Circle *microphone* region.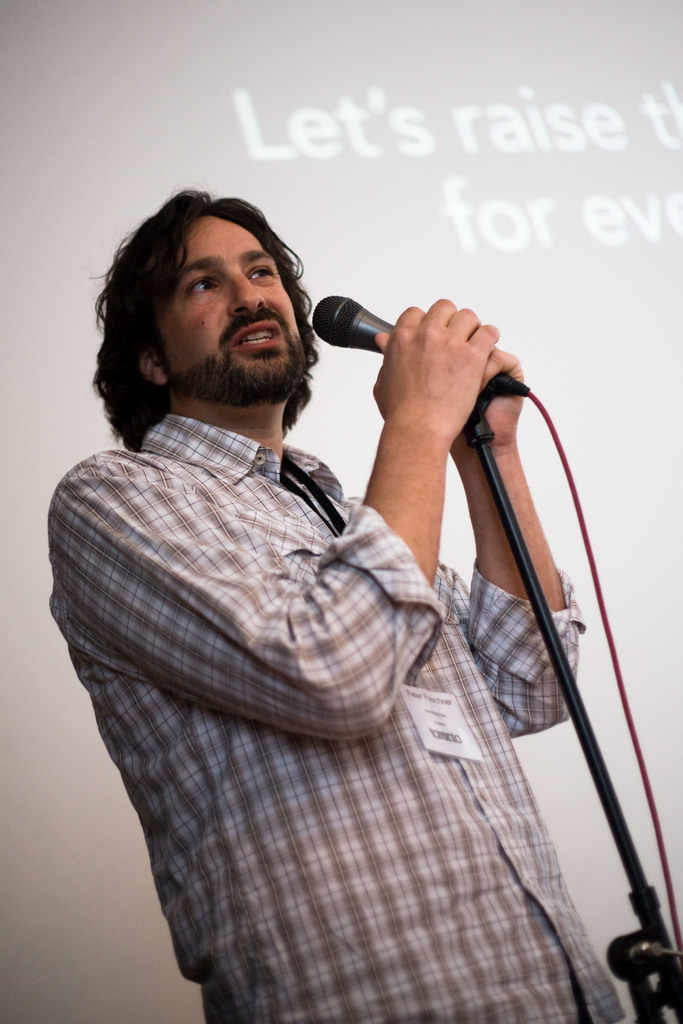
Region: locate(307, 294, 390, 356).
